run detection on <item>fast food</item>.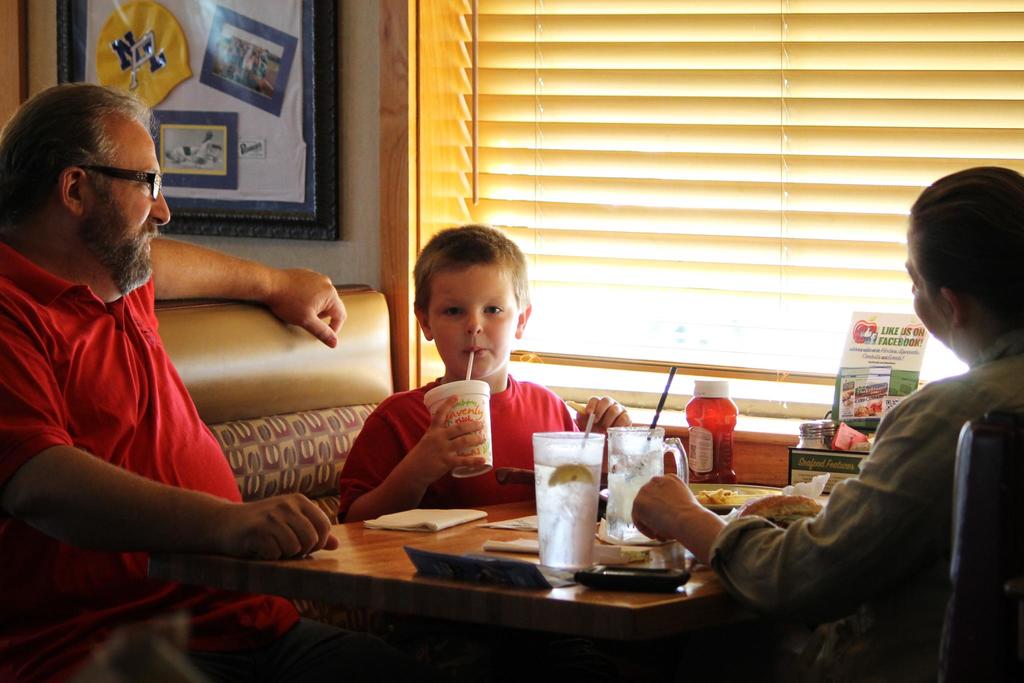
Result: x1=696 y1=490 x2=738 y2=509.
